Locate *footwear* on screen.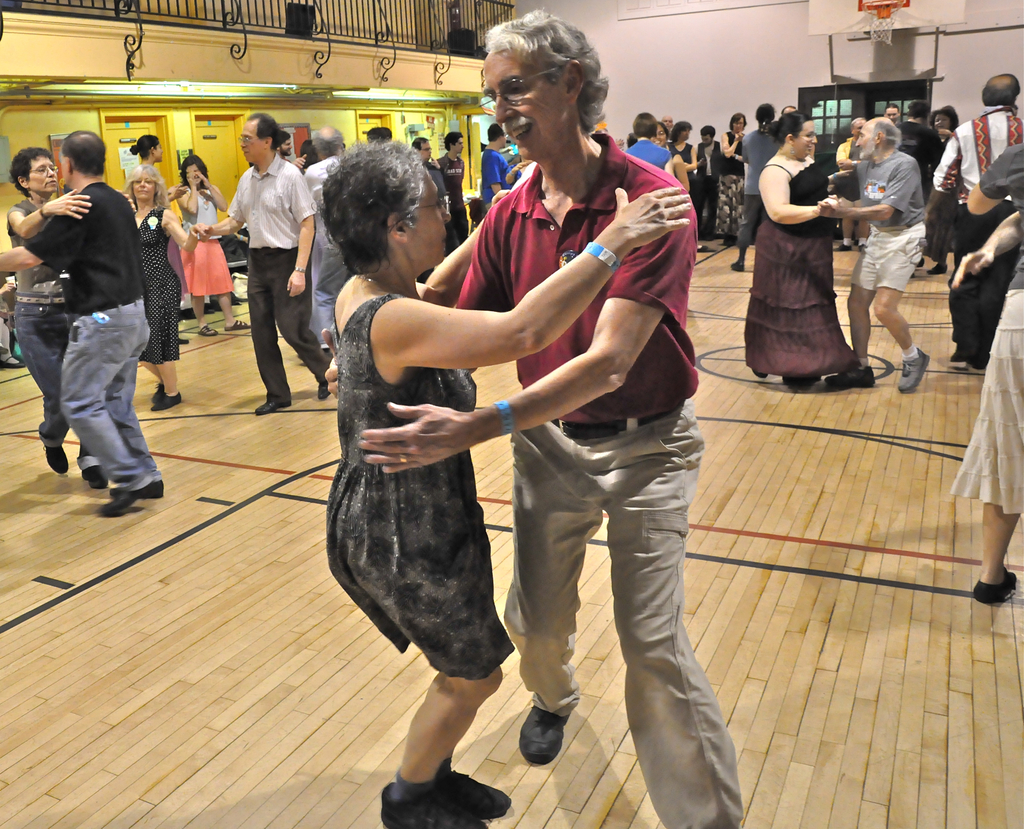
On screen at (253,395,289,419).
